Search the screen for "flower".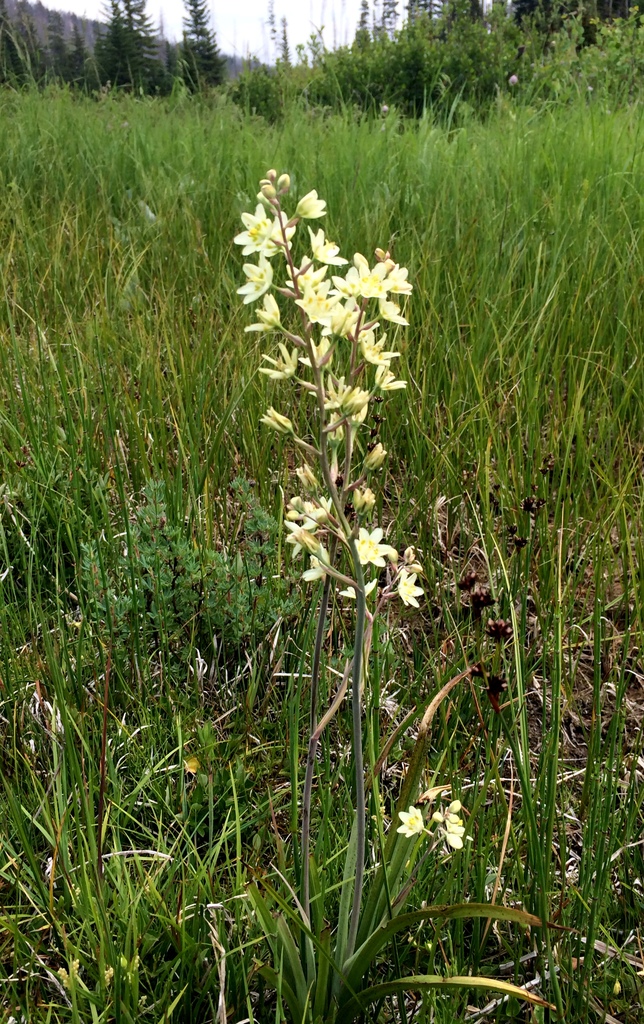
Found at 234 205 270 254.
